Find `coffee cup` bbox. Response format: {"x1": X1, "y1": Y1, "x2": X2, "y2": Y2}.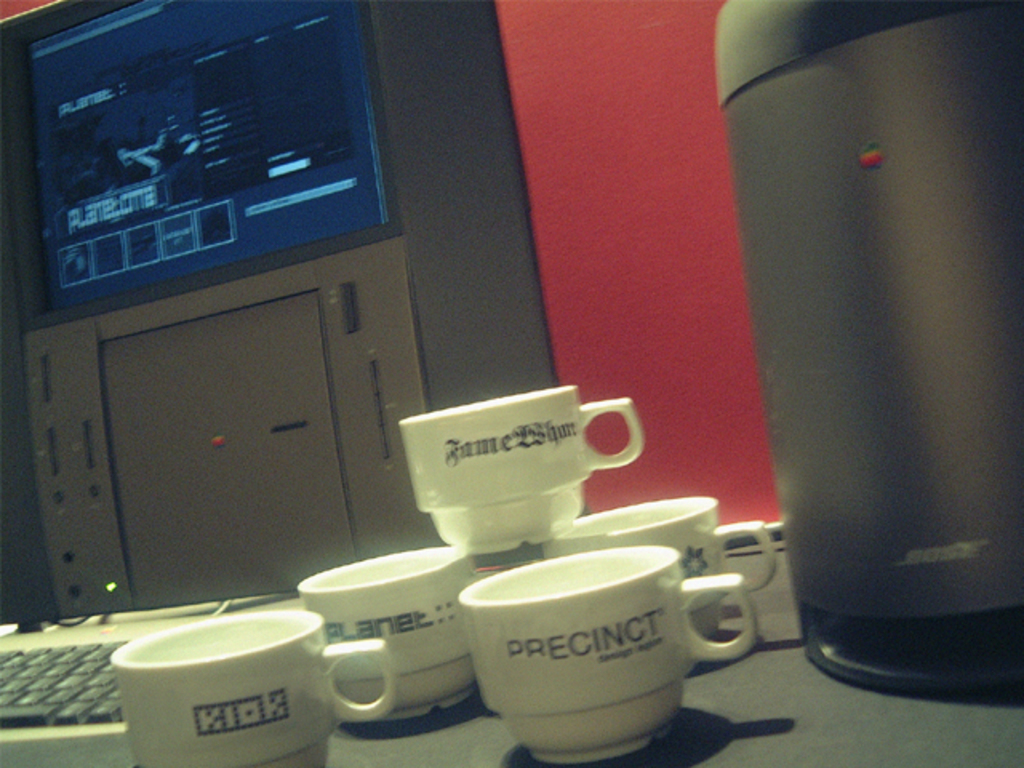
{"x1": 293, "y1": 544, "x2": 485, "y2": 725}.
